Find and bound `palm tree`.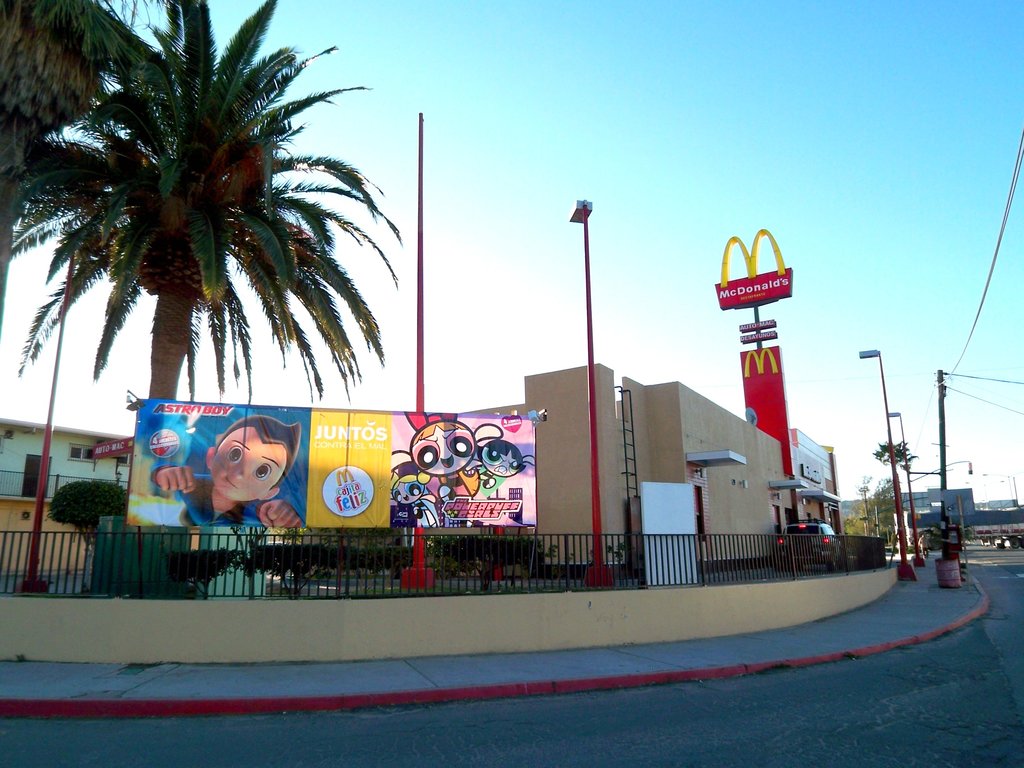
Bound: [0,0,373,399].
